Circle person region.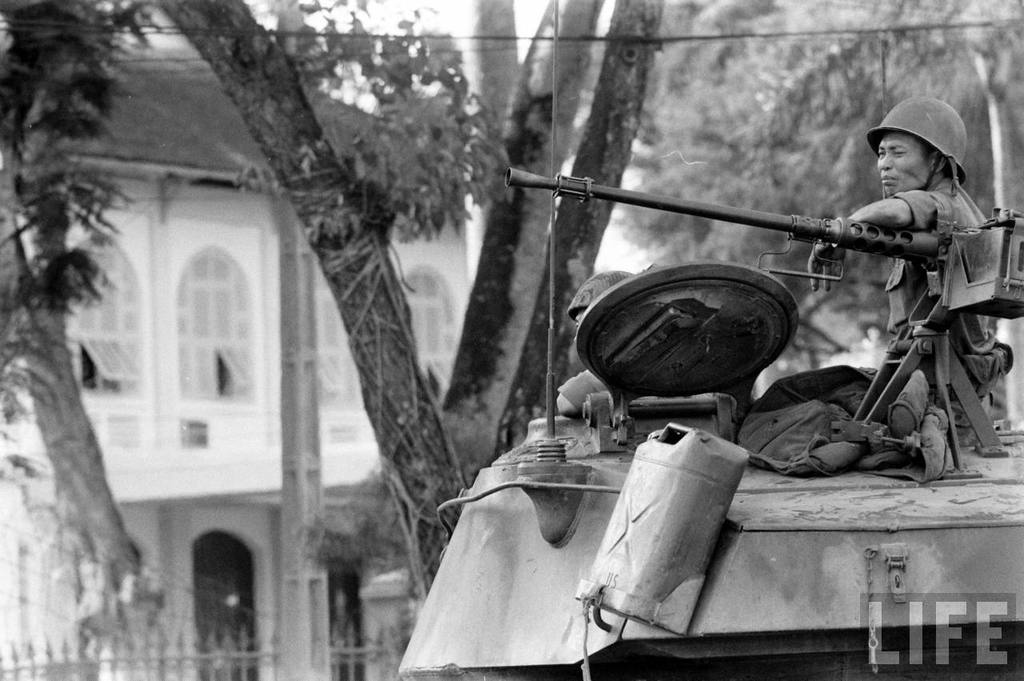
Region: 746,91,995,506.
